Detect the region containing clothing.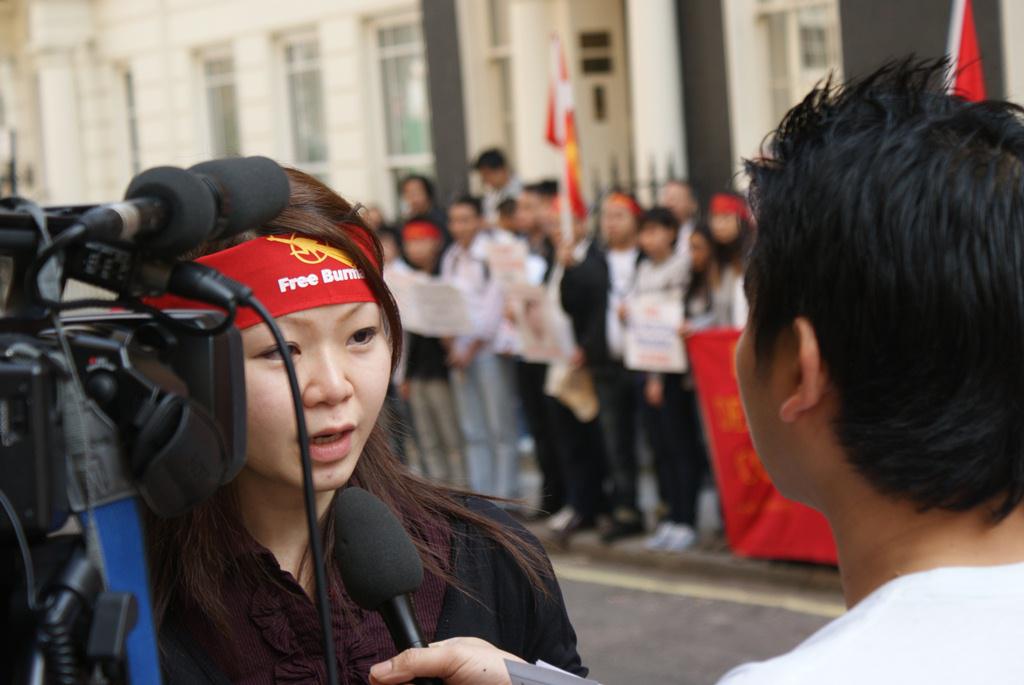
rect(396, 264, 471, 493).
